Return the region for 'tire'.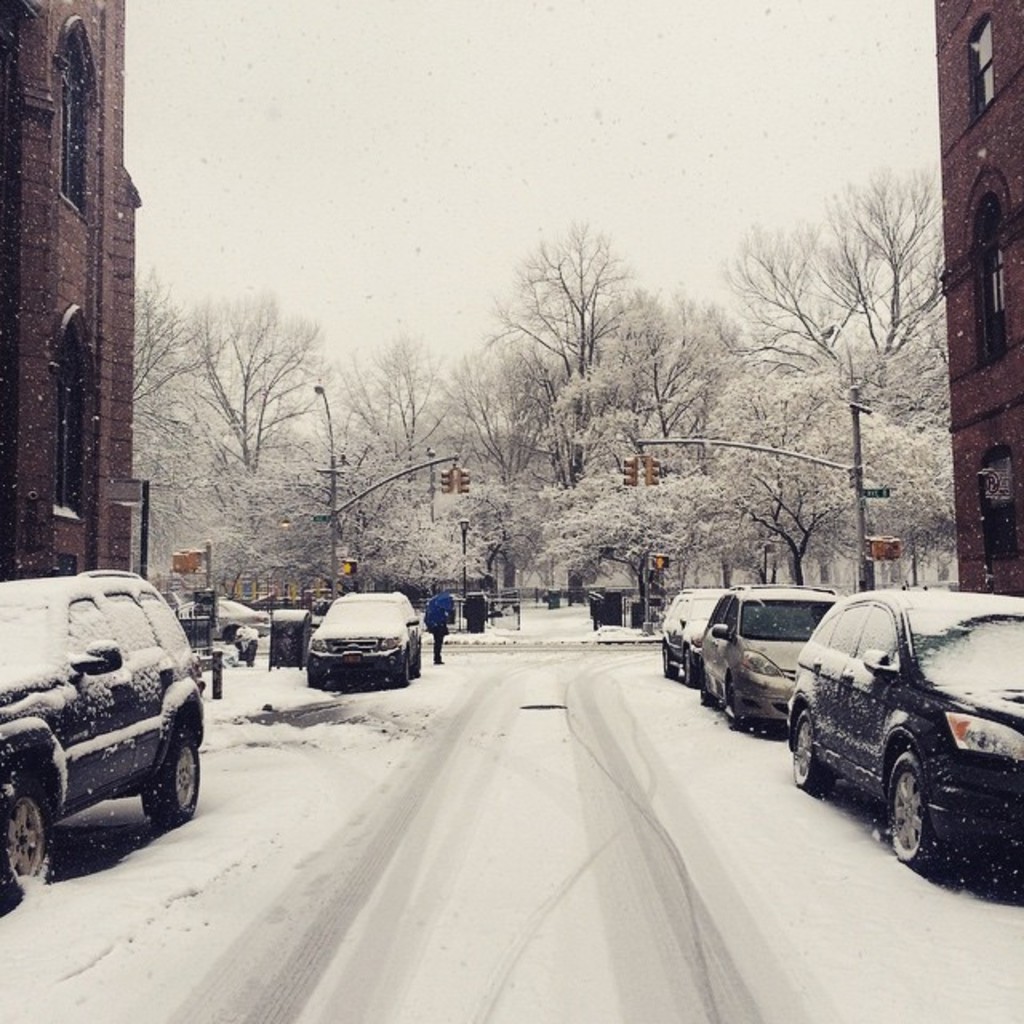
[664, 651, 677, 678].
